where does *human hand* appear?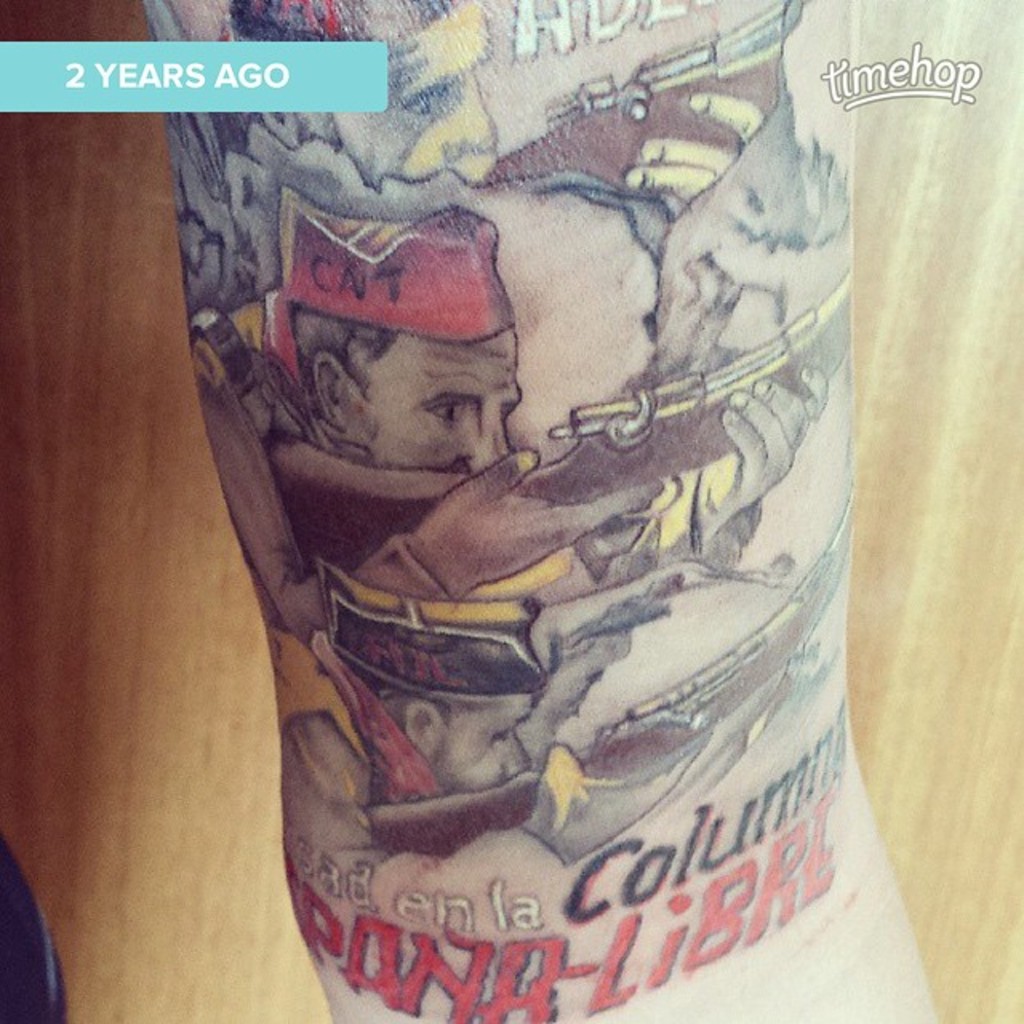
Appears at x1=694 y1=360 x2=834 y2=541.
